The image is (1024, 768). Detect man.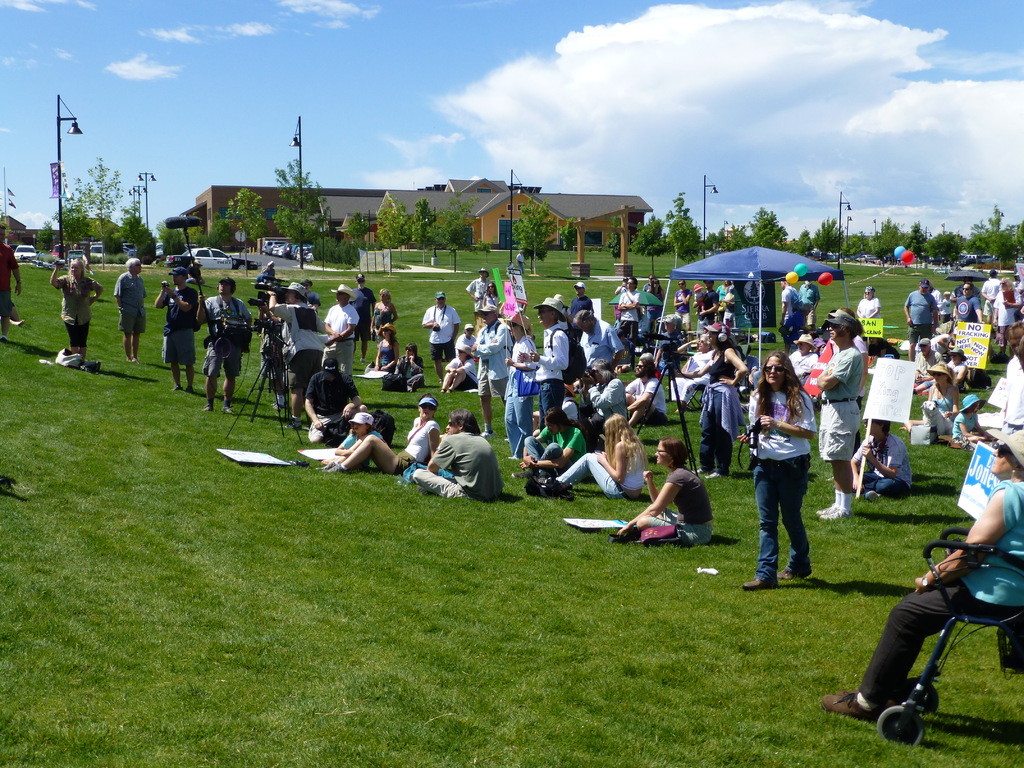
Detection: detection(198, 275, 252, 415).
